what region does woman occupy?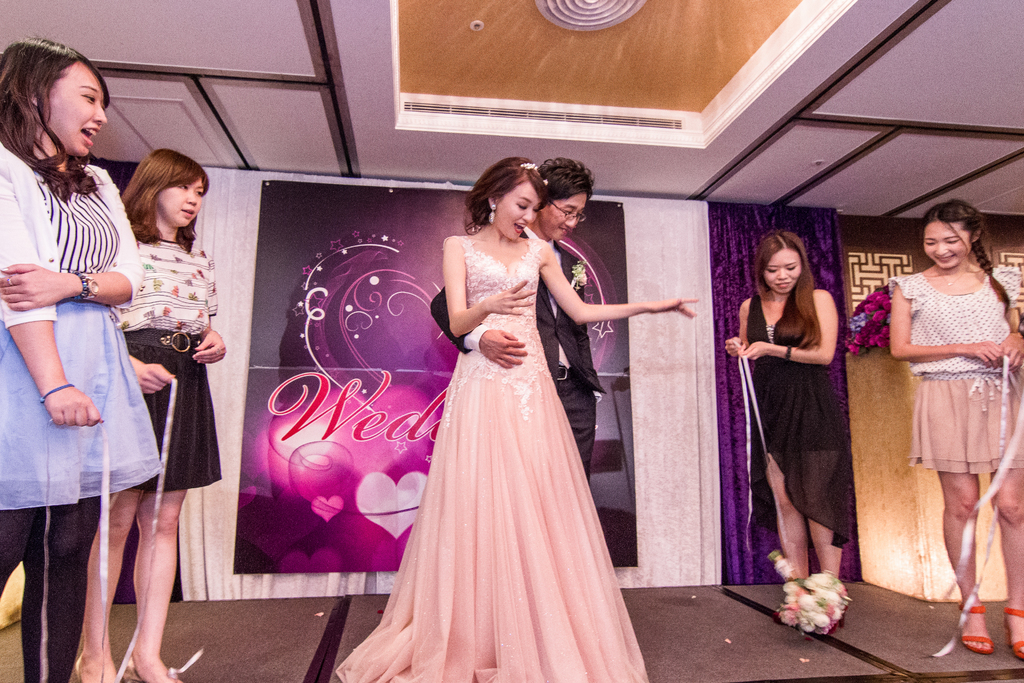
detection(346, 136, 656, 662).
